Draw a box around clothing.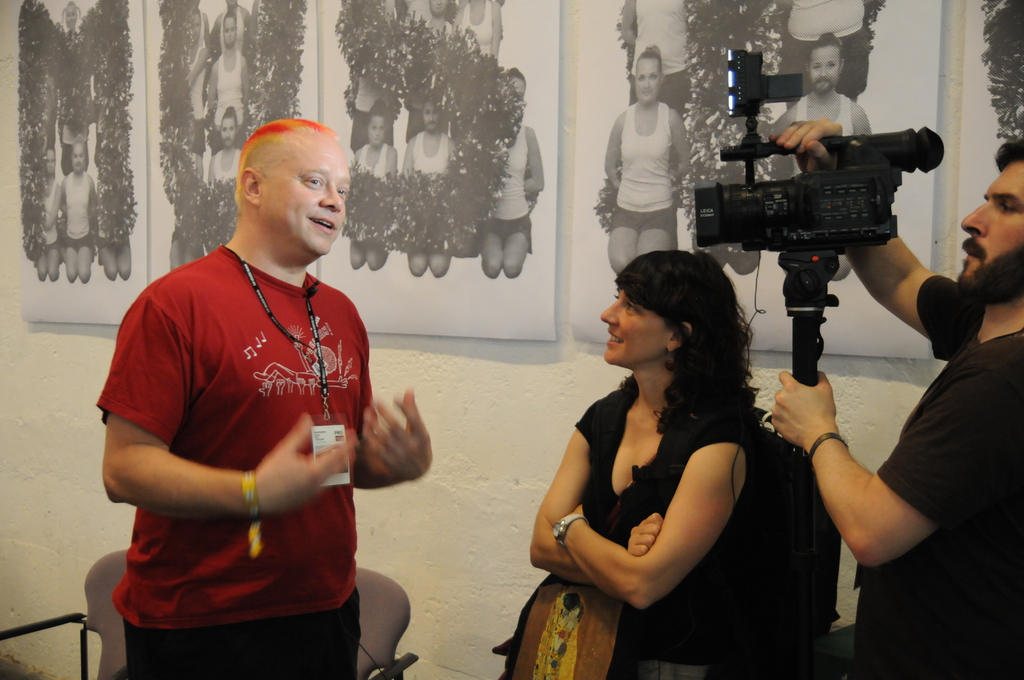
rect(497, 374, 762, 679).
